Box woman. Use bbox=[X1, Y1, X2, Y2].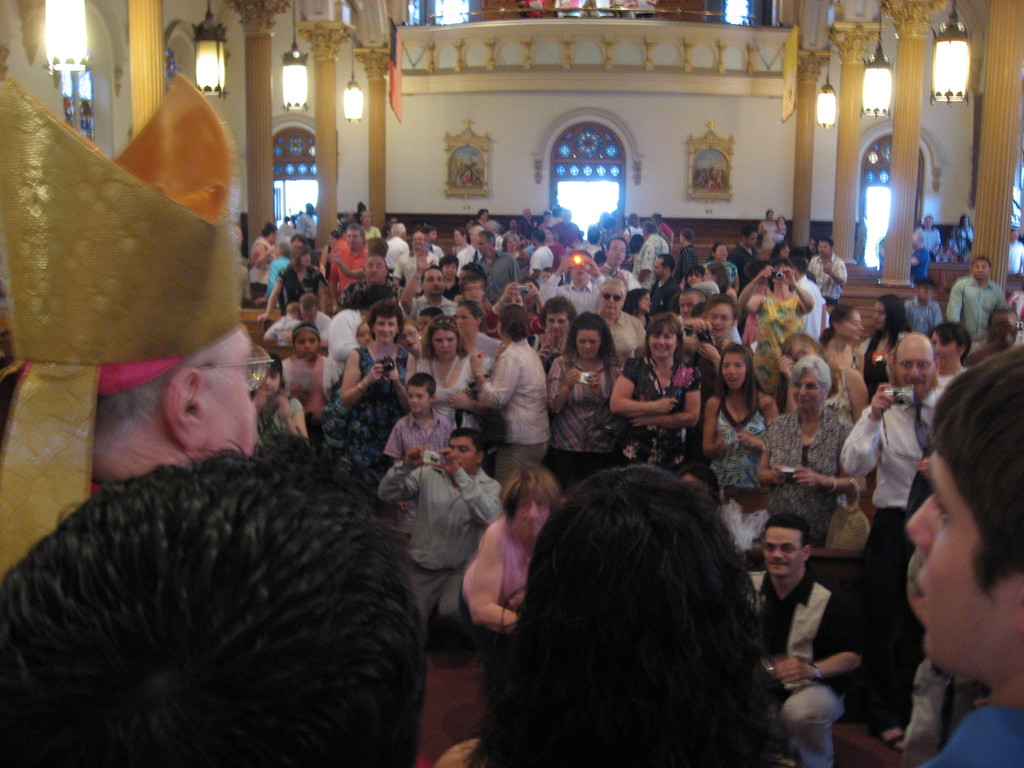
bbox=[774, 332, 874, 424].
